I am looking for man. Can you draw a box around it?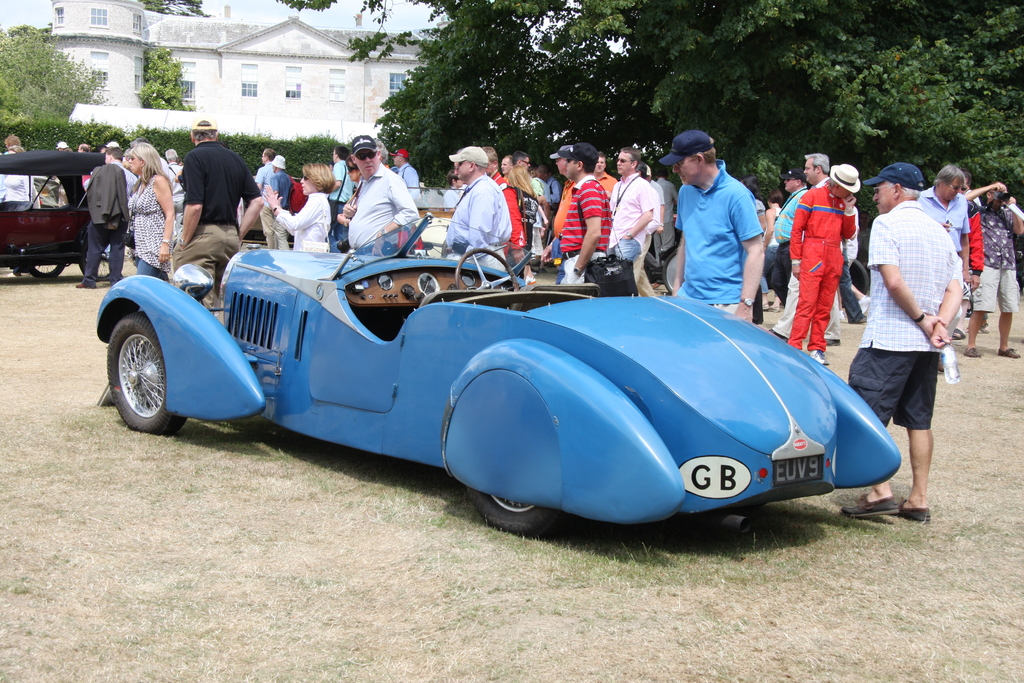
Sure, the bounding box is <bbox>656, 128, 765, 321</bbox>.
